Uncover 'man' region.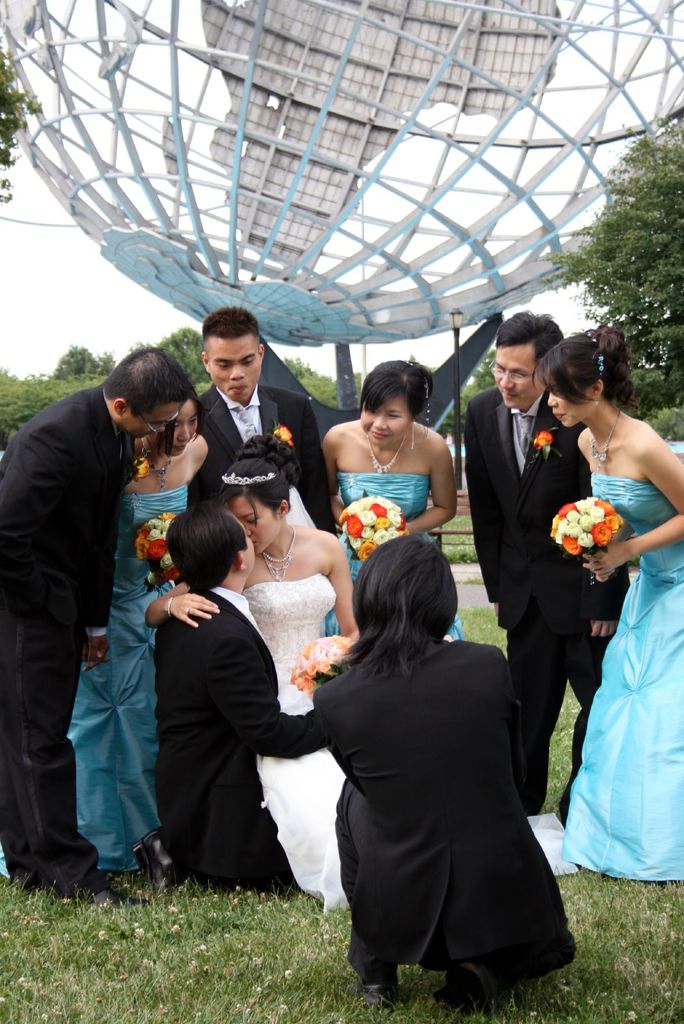
Uncovered: box(183, 298, 357, 584).
